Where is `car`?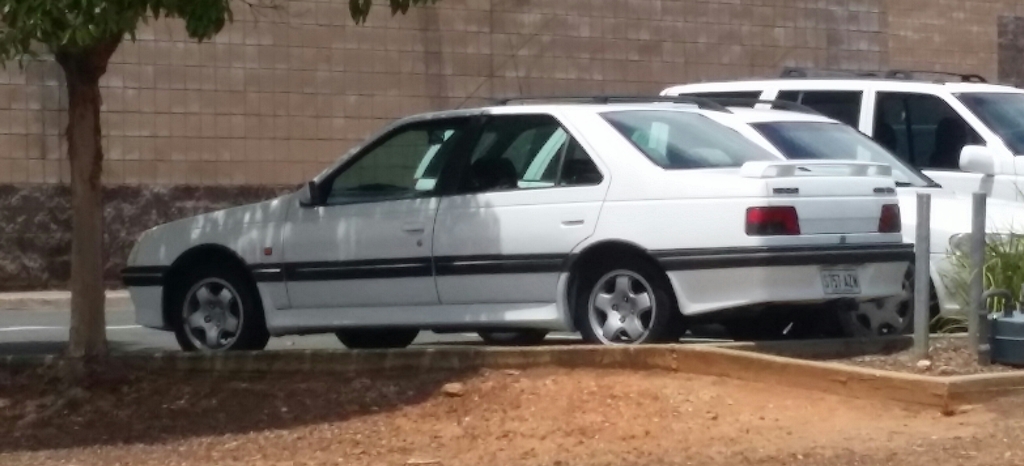
[x1=414, y1=93, x2=1023, y2=330].
